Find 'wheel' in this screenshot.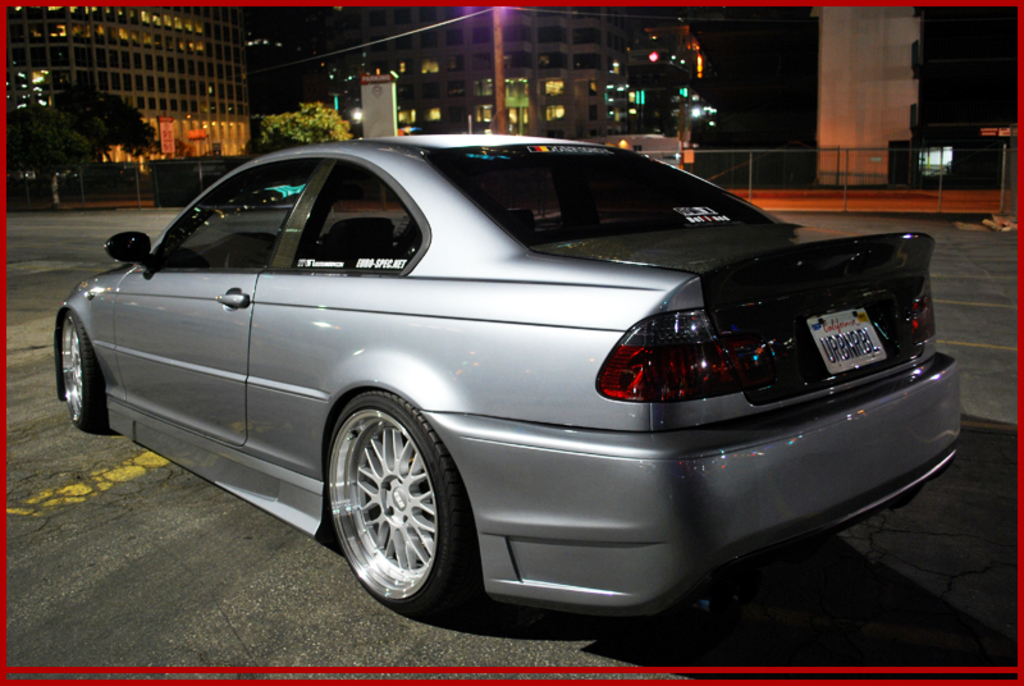
The bounding box for 'wheel' is 323:389:484:602.
